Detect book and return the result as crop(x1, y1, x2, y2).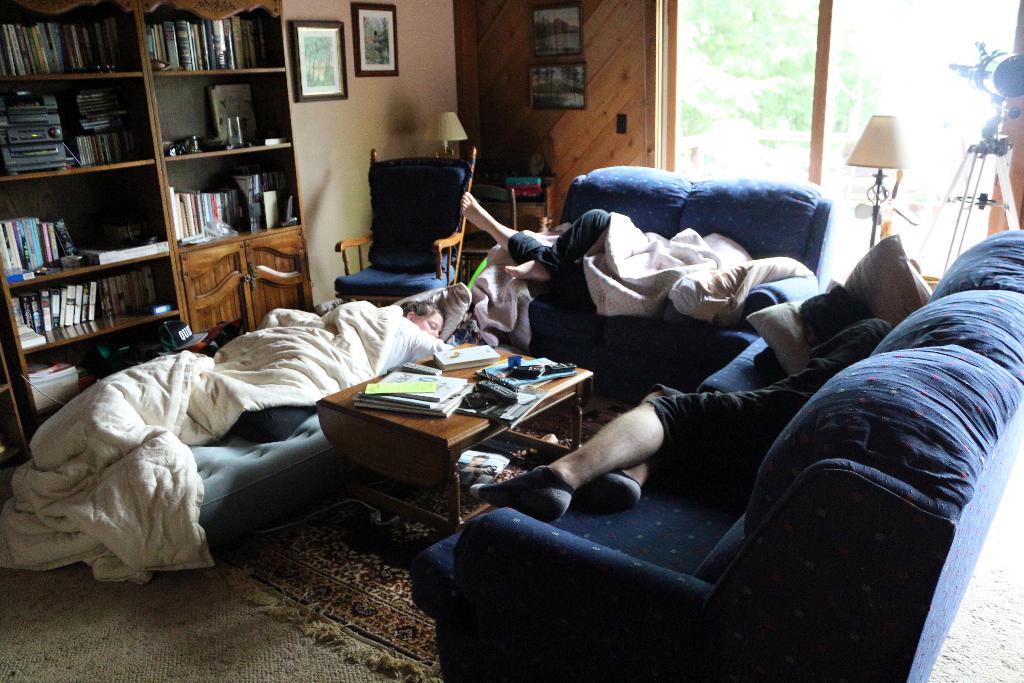
crop(457, 445, 517, 494).
